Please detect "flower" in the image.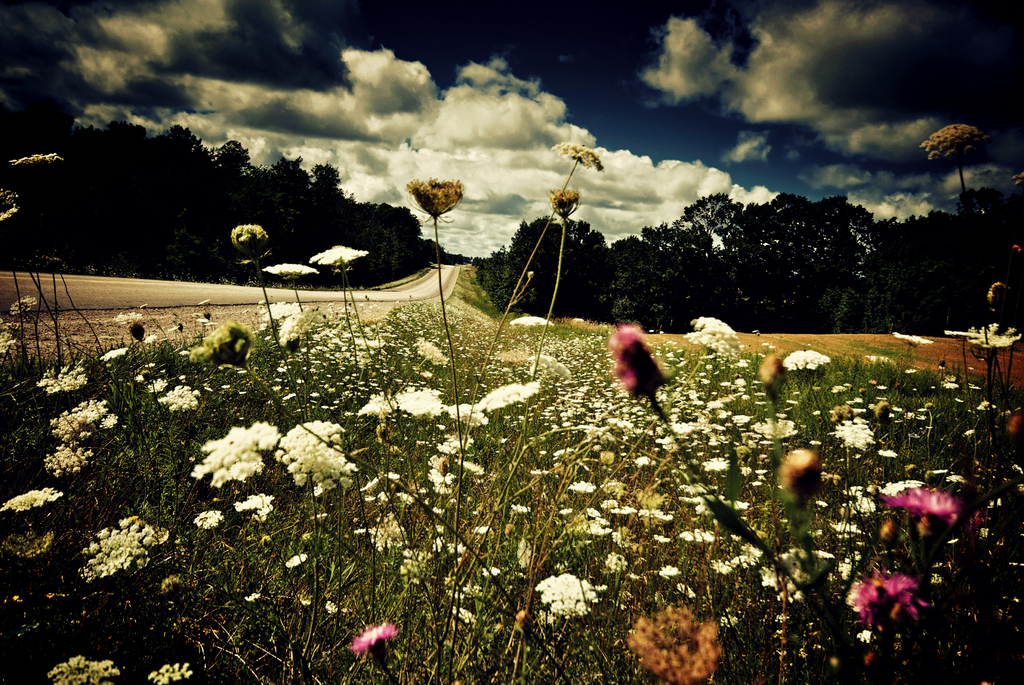
Rect(550, 188, 582, 219).
